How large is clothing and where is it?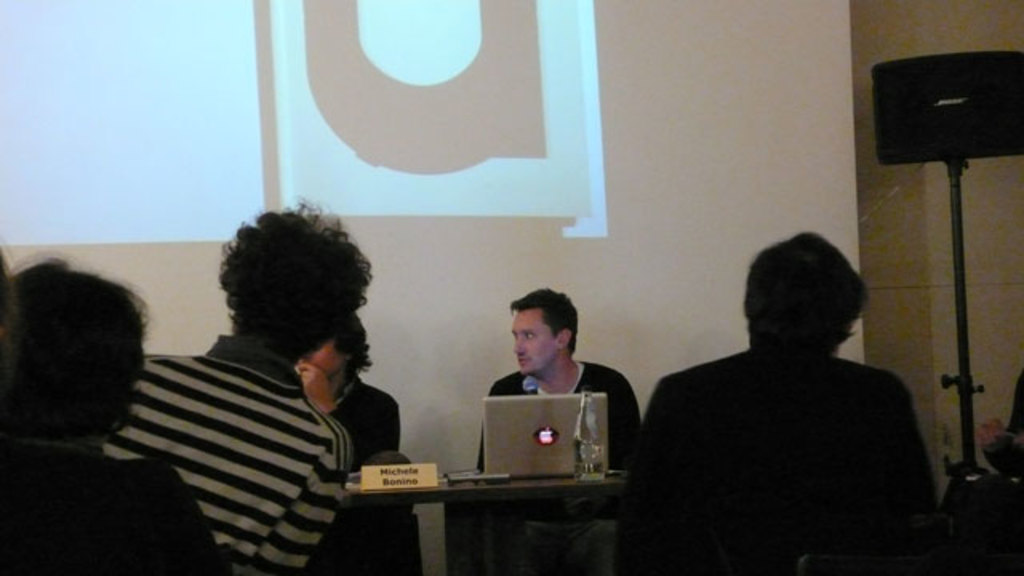
Bounding box: 474,360,642,470.
